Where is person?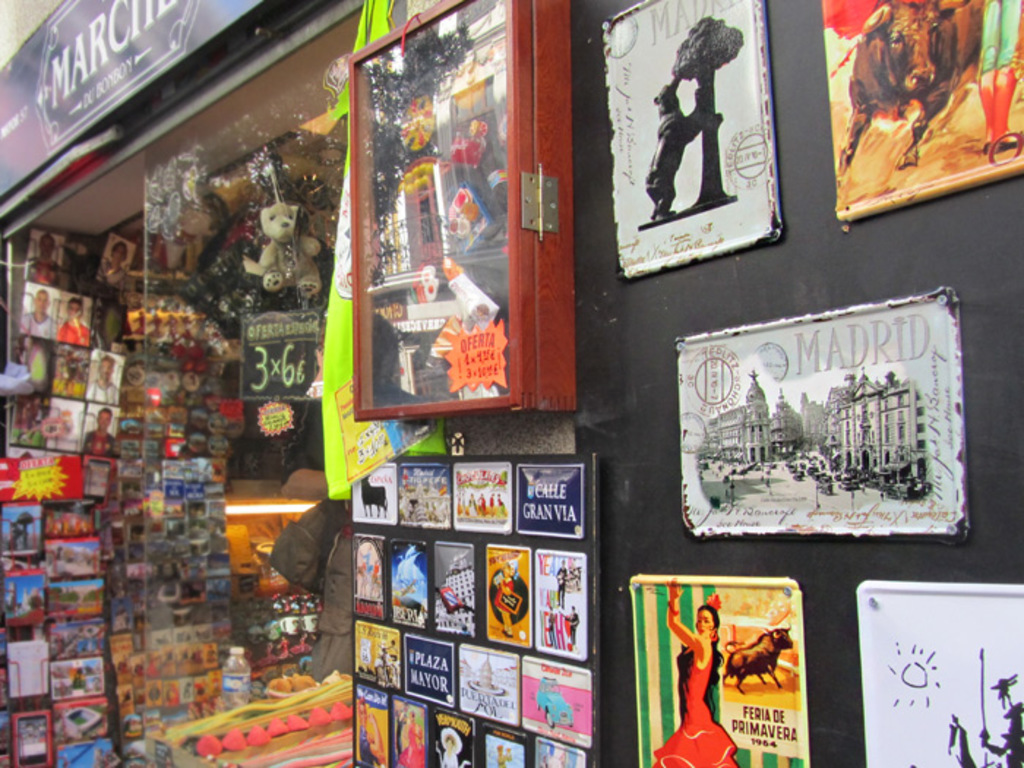
l=59, t=294, r=89, b=341.
